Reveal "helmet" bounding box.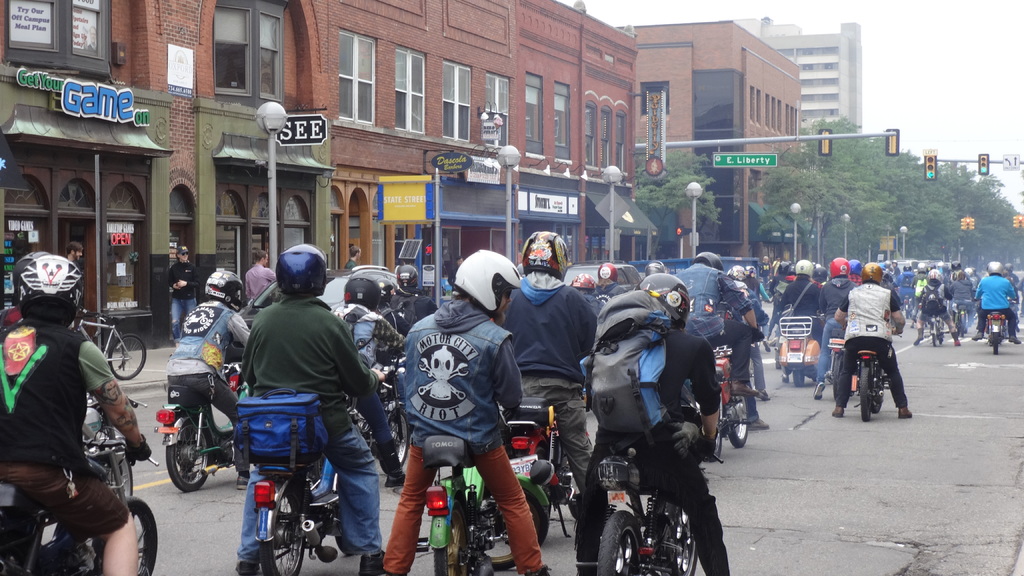
Revealed: 204:269:244:316.
